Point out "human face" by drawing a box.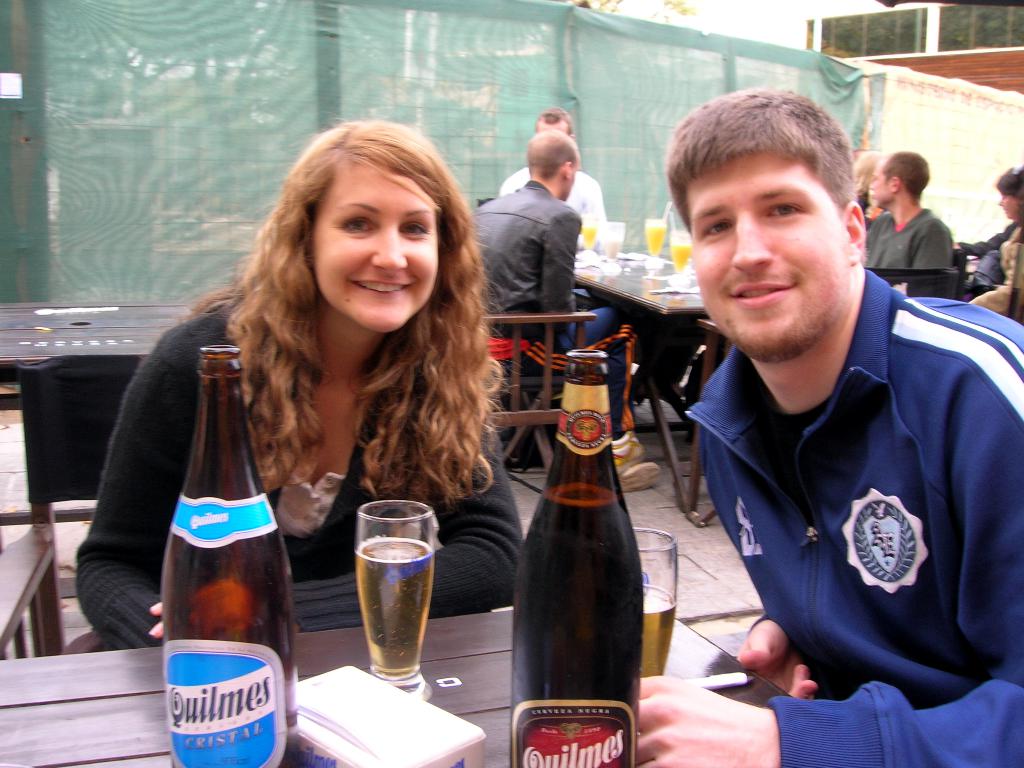
region(996, 191, 1020, 220).
